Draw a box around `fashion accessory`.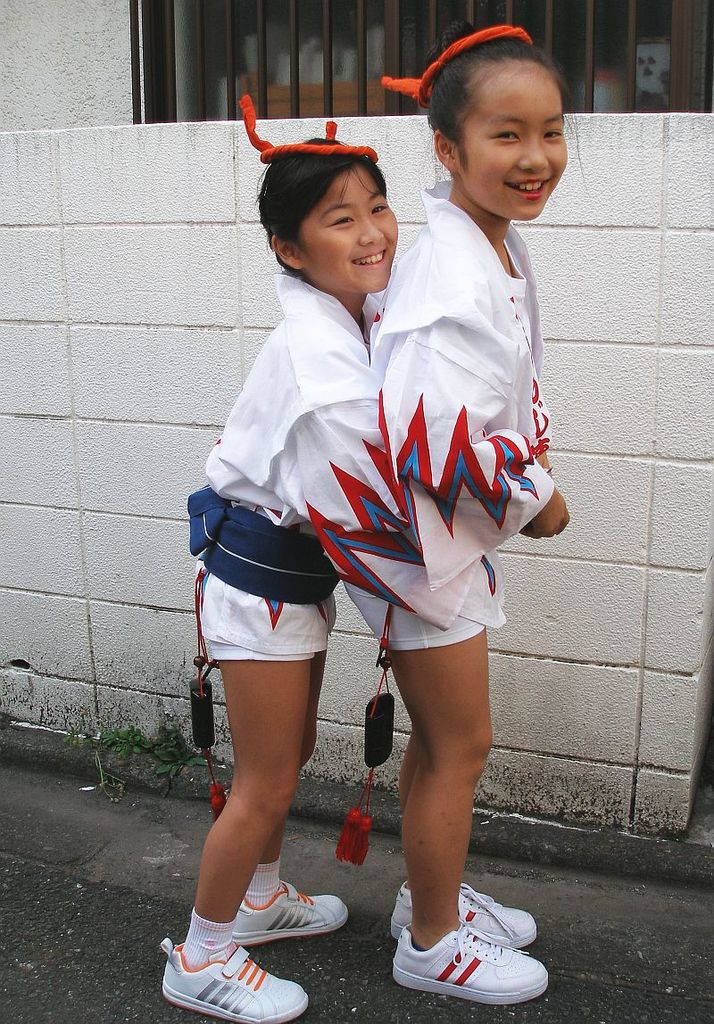
<region>390, 882, 542, 947</region>.
